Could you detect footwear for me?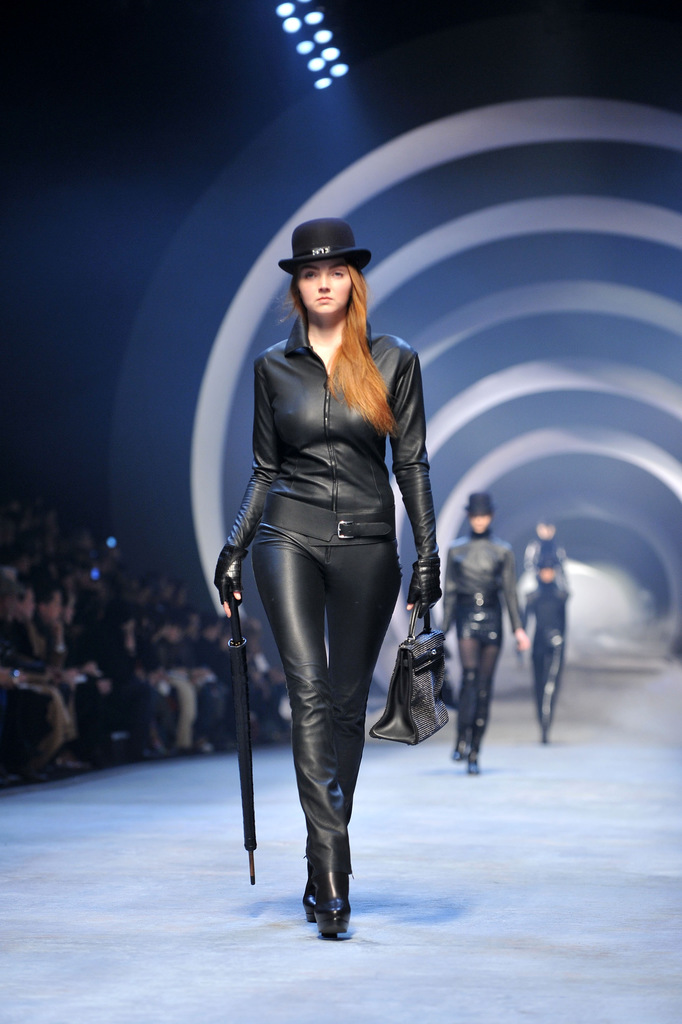
Detection result: x1=302, y1=867, x2=325, y2=917.
